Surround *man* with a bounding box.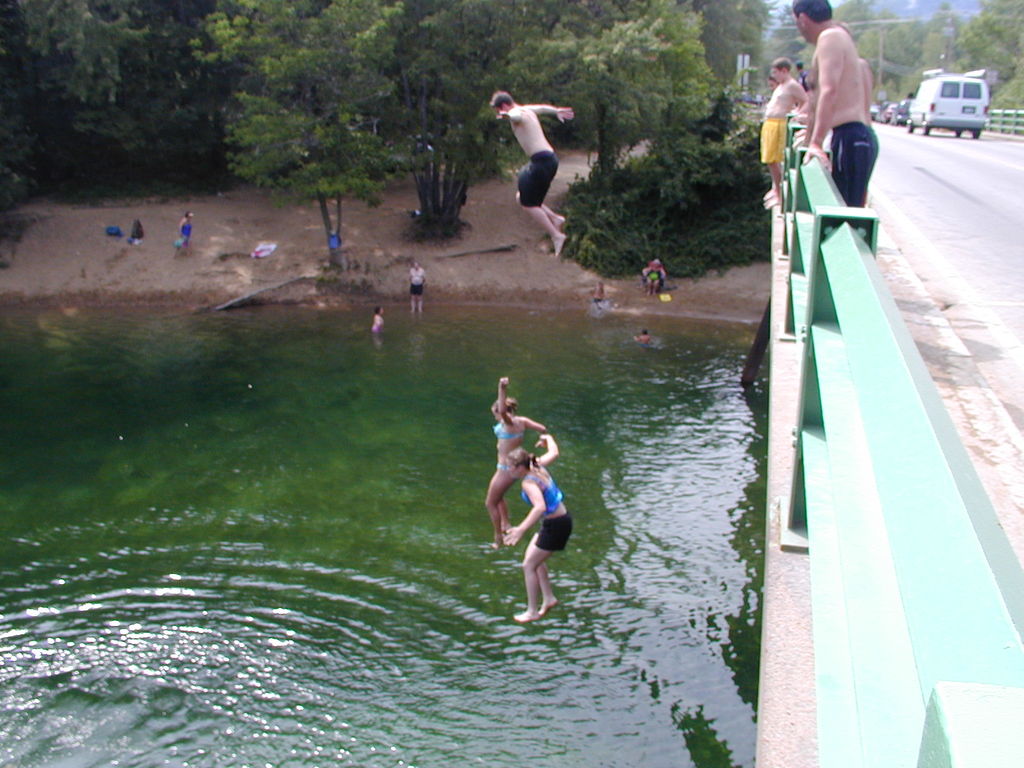
crop(759, 61, 811, 209).
